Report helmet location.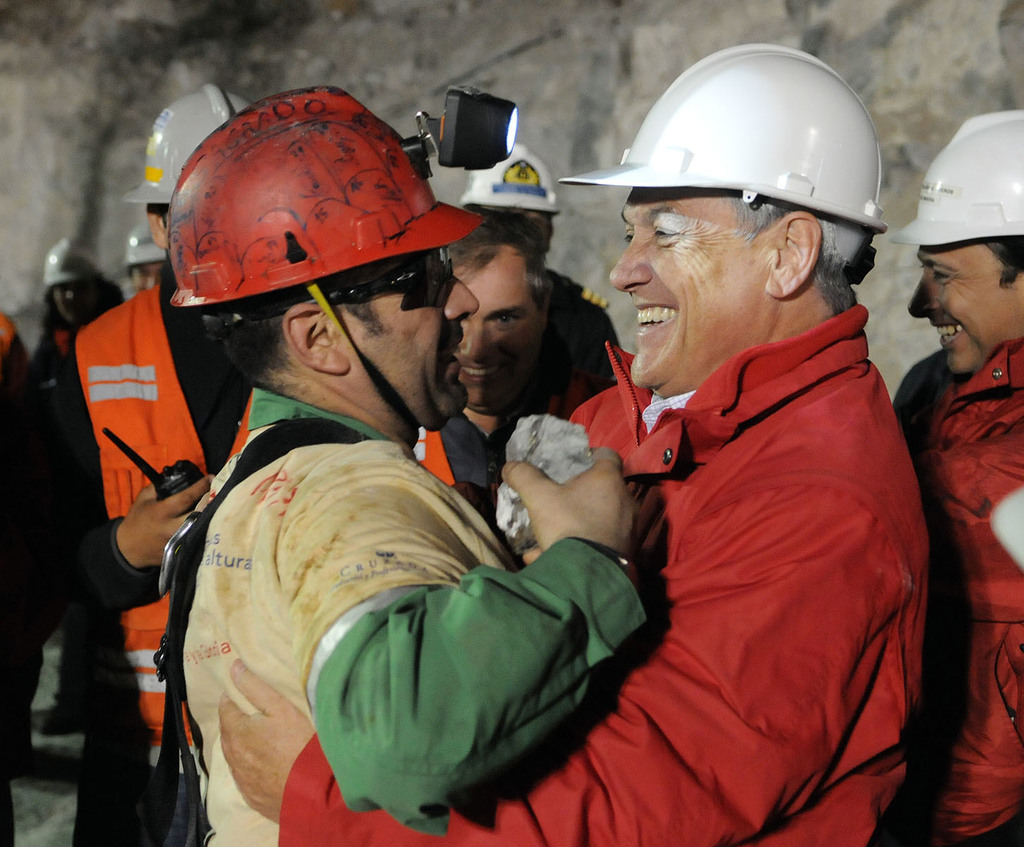
Report: crop(151, 83, 496, 428).
